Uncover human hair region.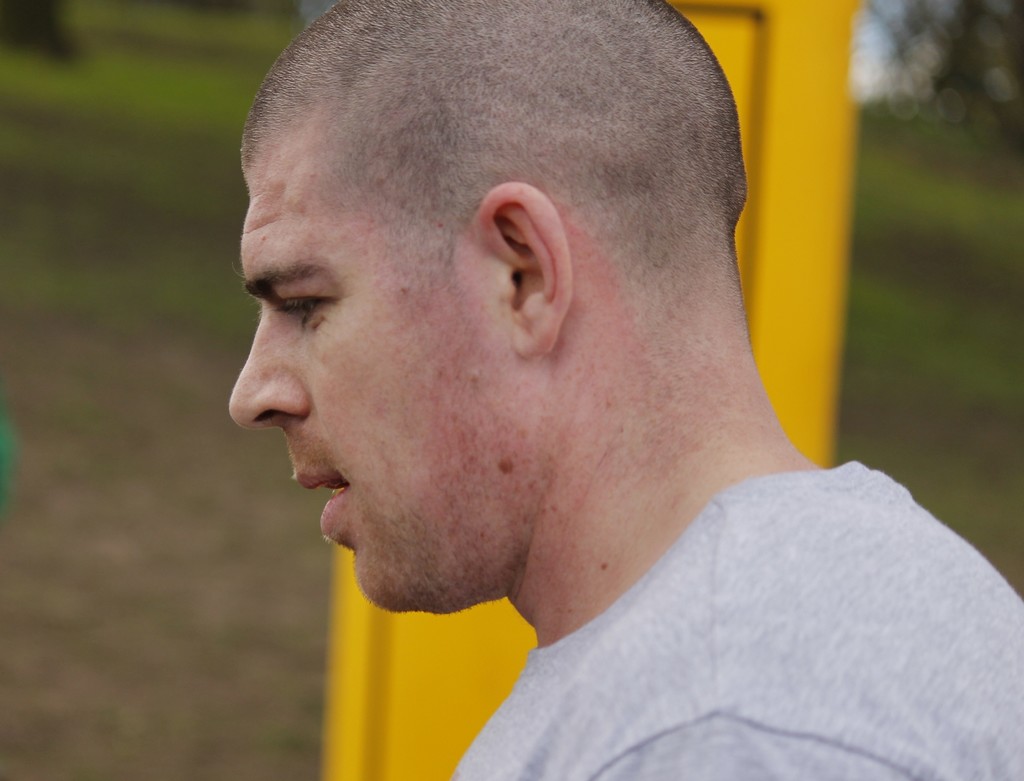
Uncovered: left=230, top=0, right=749, bottom=299.
